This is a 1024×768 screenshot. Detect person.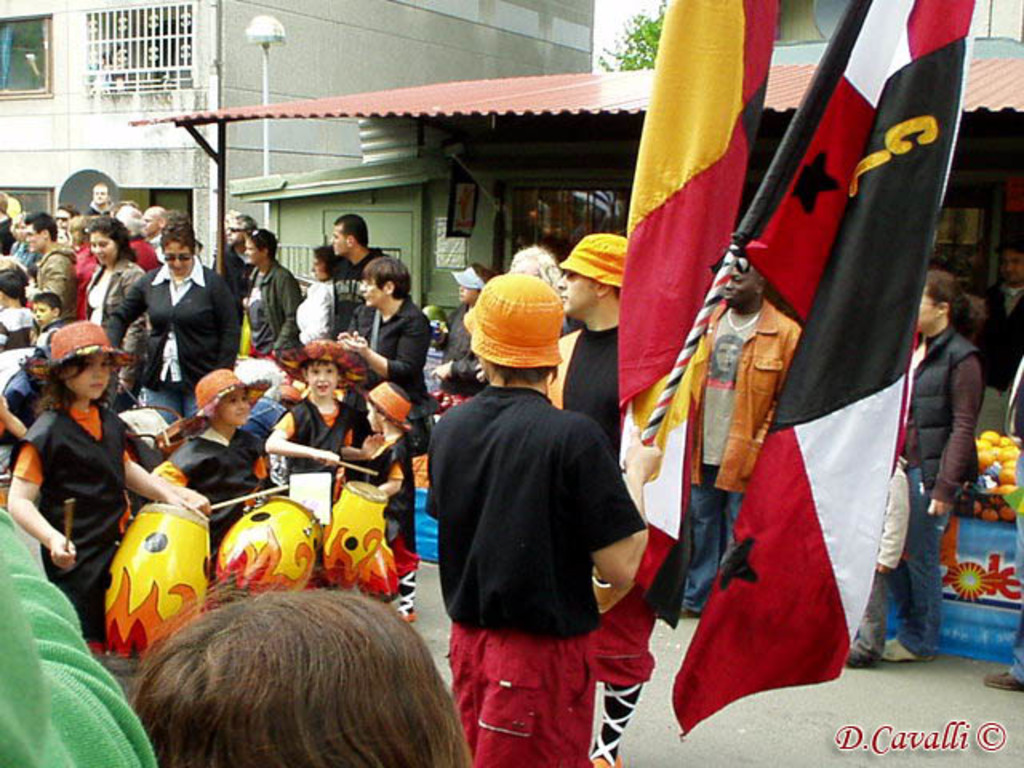
box=[350, 246, 435, 442].
